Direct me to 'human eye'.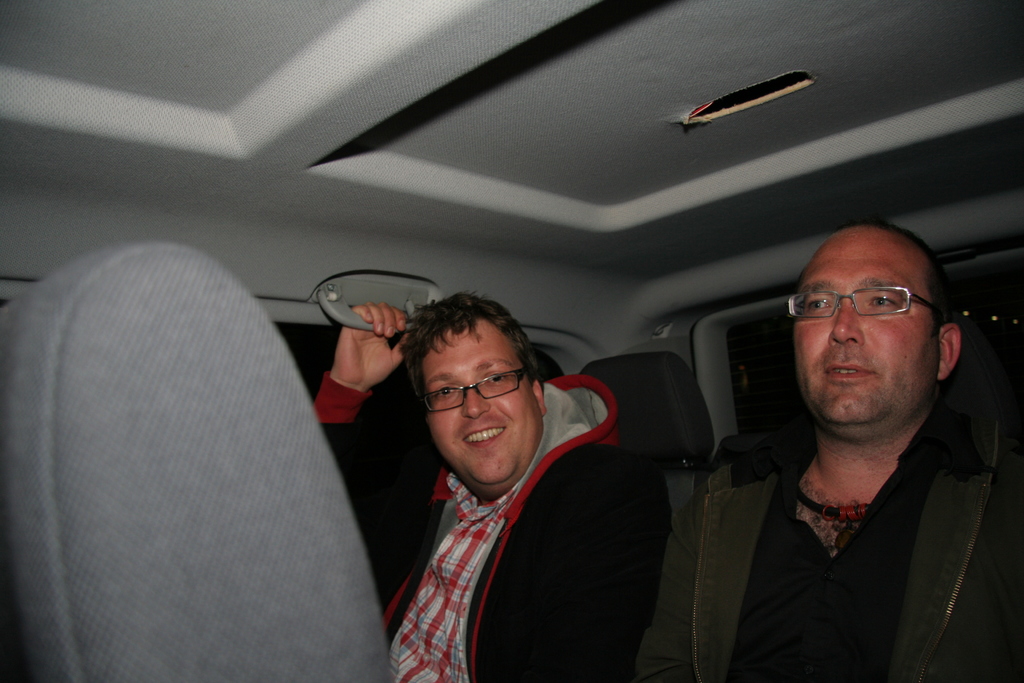
Direction: {"x1": 861, "y1": 293, "x2": 893, "y2": 306}.
